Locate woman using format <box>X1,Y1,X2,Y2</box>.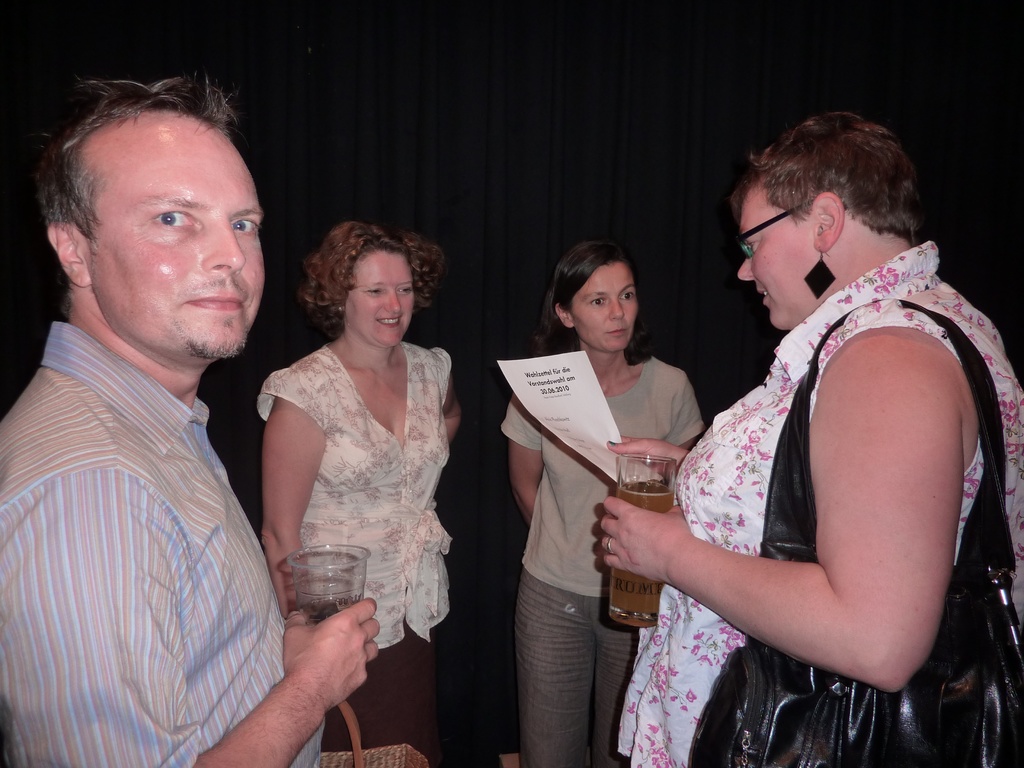
<box>250,218,464,763</box>.
